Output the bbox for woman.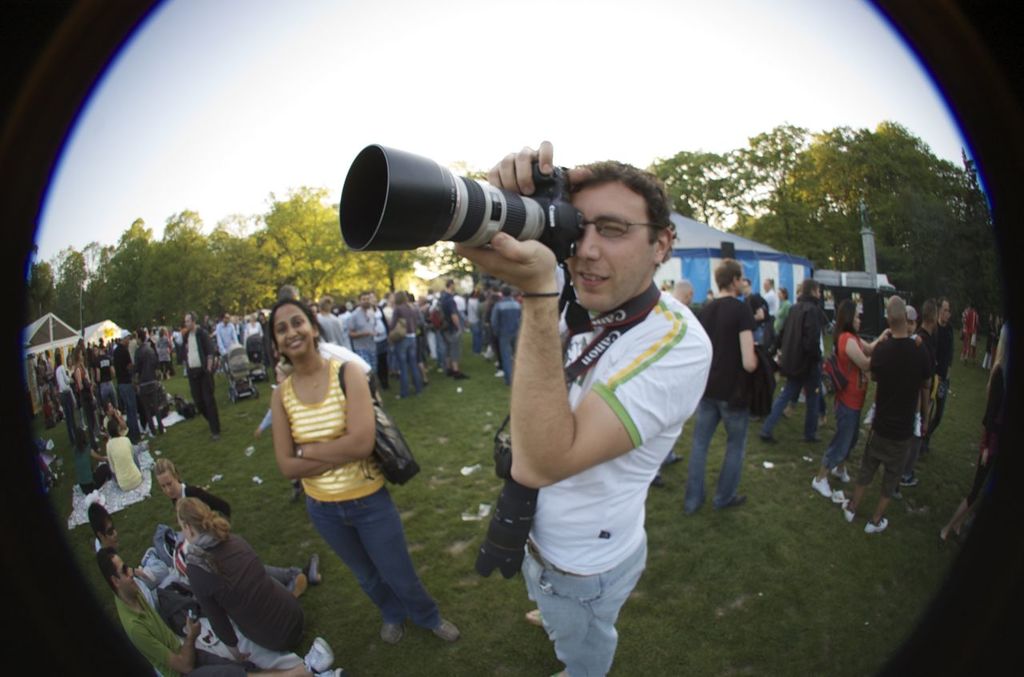
bbox=[239, 286, 426, 646].
